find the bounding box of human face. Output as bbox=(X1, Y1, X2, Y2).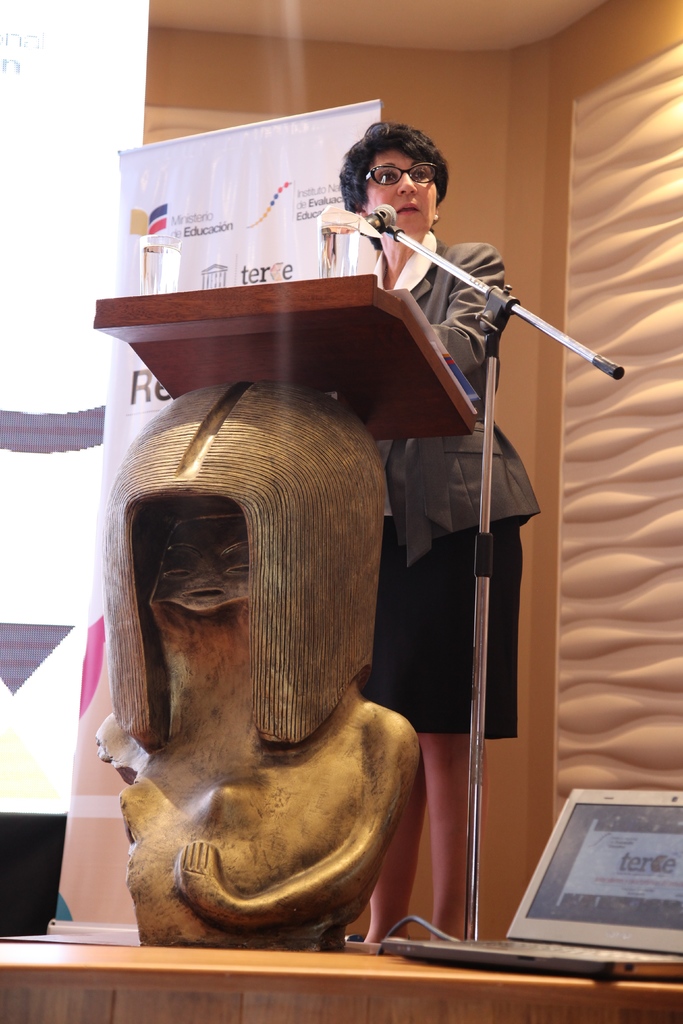
bbox=(366, 149, 435, 231).
